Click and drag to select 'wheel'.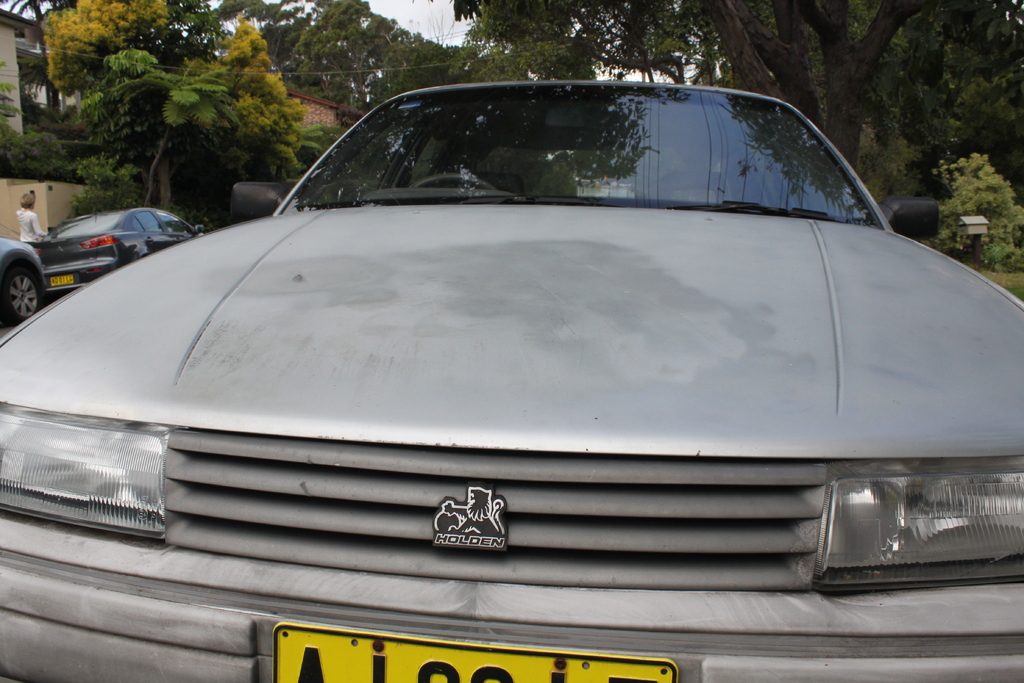
Selection: <region>404, 174, 492, 190</region>.
